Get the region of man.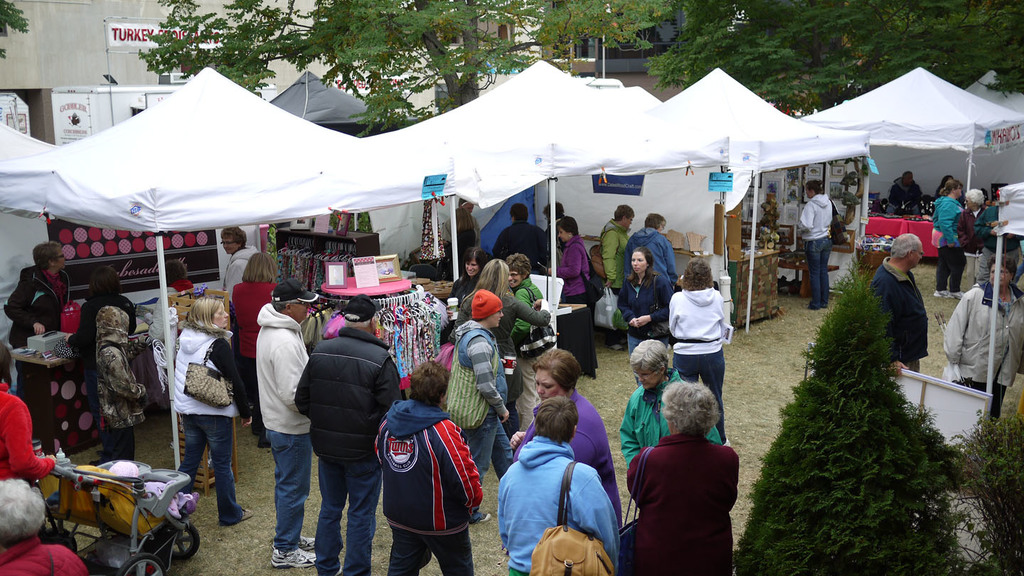
bbox(863, 235, 924, 373).
